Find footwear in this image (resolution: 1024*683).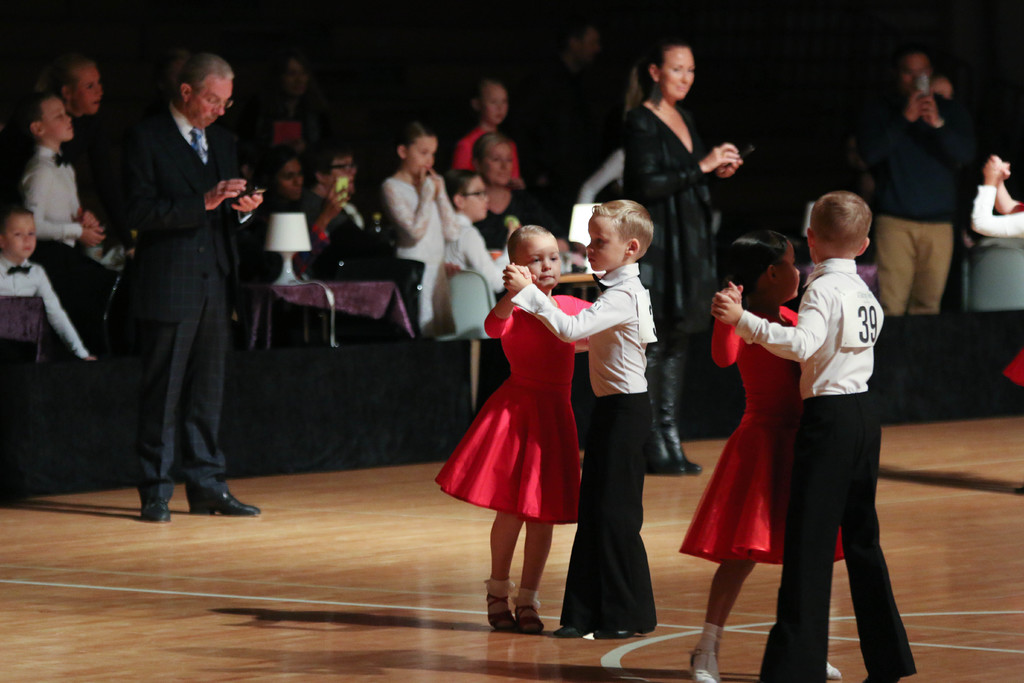
<region>598, 624, 634, 646</region>.
